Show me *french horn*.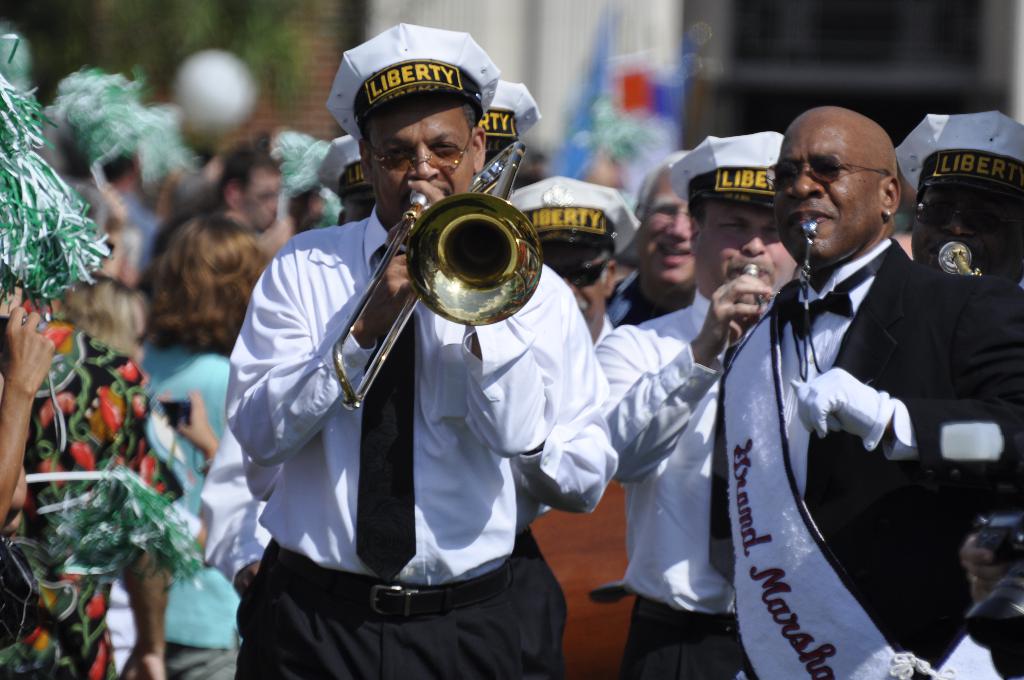
*french horn* is here: {"left": 329, "top": 139, "right": 544, "bottom": 408}.
